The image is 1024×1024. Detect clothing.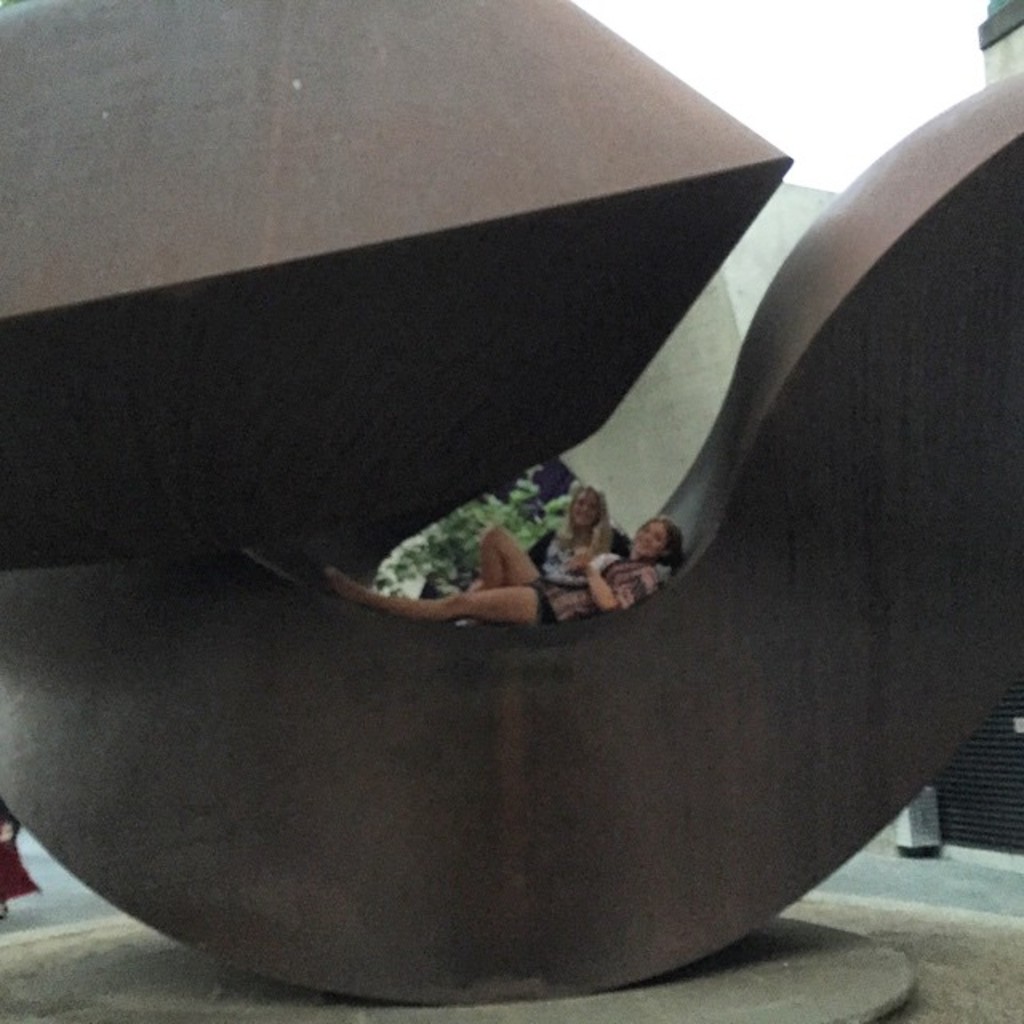
Detection: Rect(541, 549, 664, 634).
